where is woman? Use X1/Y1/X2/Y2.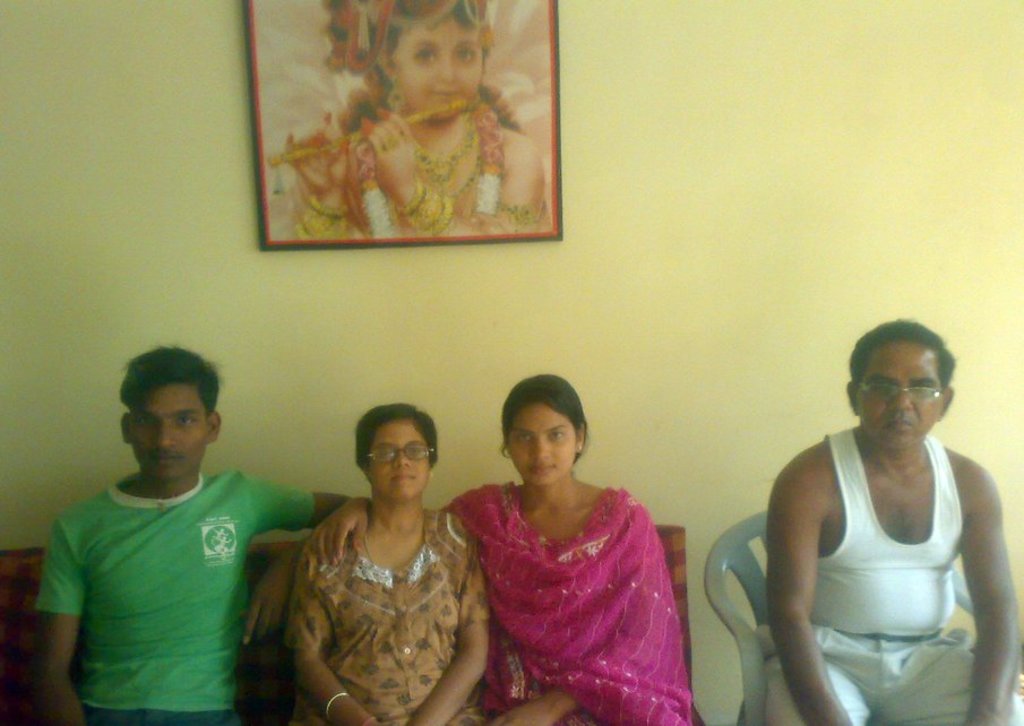
311/365/692/725.
